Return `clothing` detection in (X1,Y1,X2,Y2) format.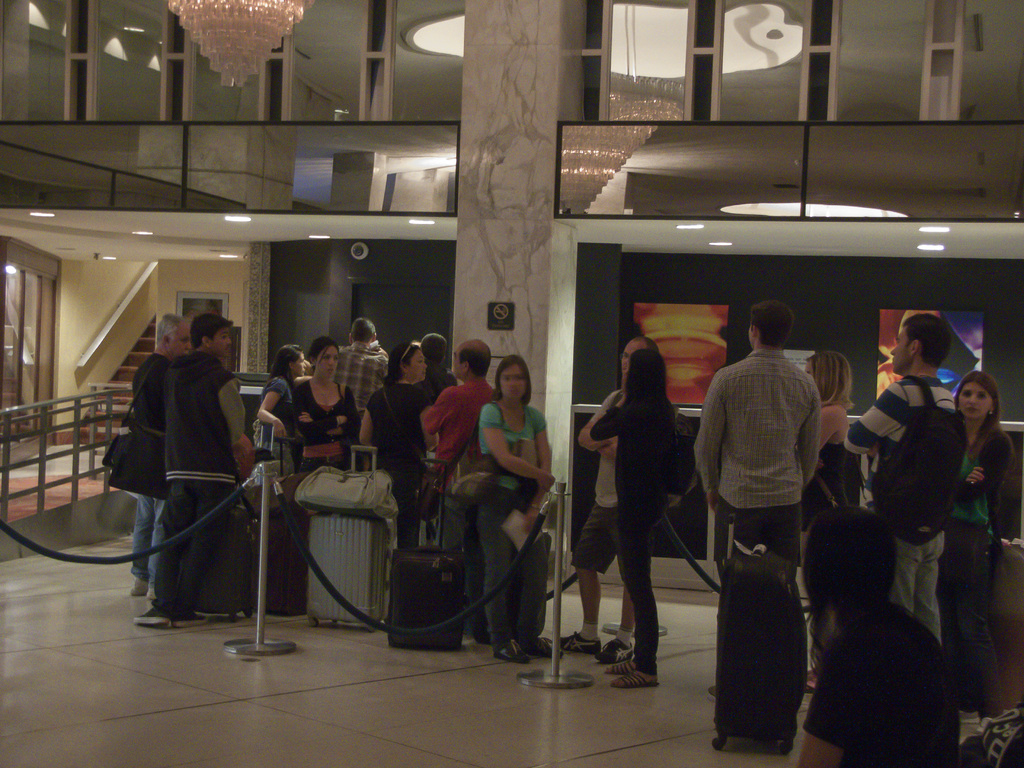
(591,393,680,675).
